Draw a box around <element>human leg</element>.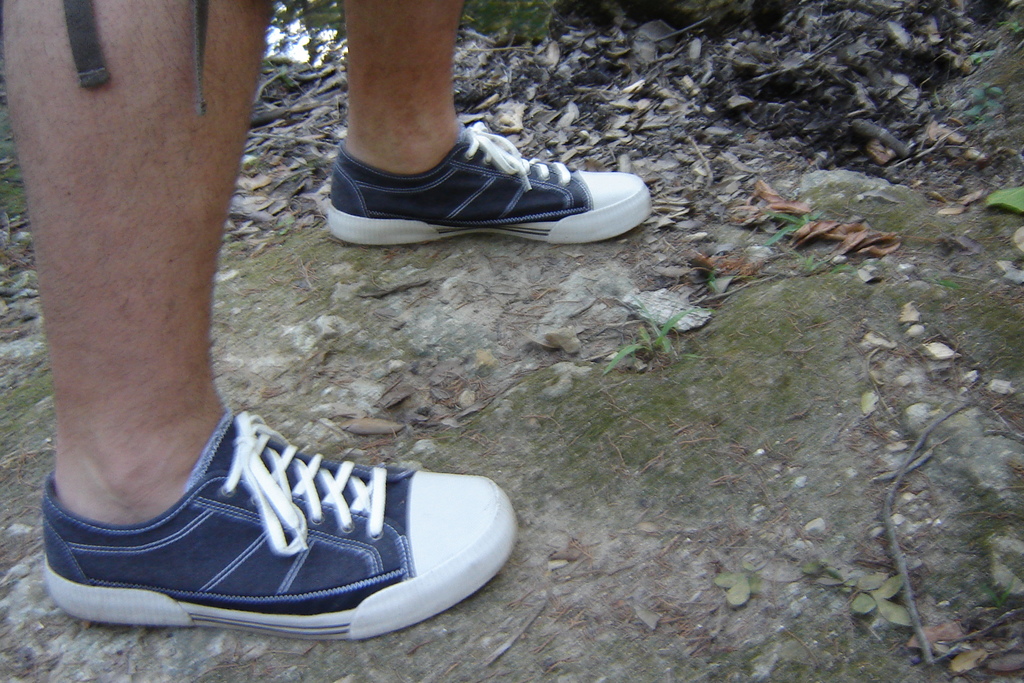
left=1, top=0, right=515, bottom=641.
